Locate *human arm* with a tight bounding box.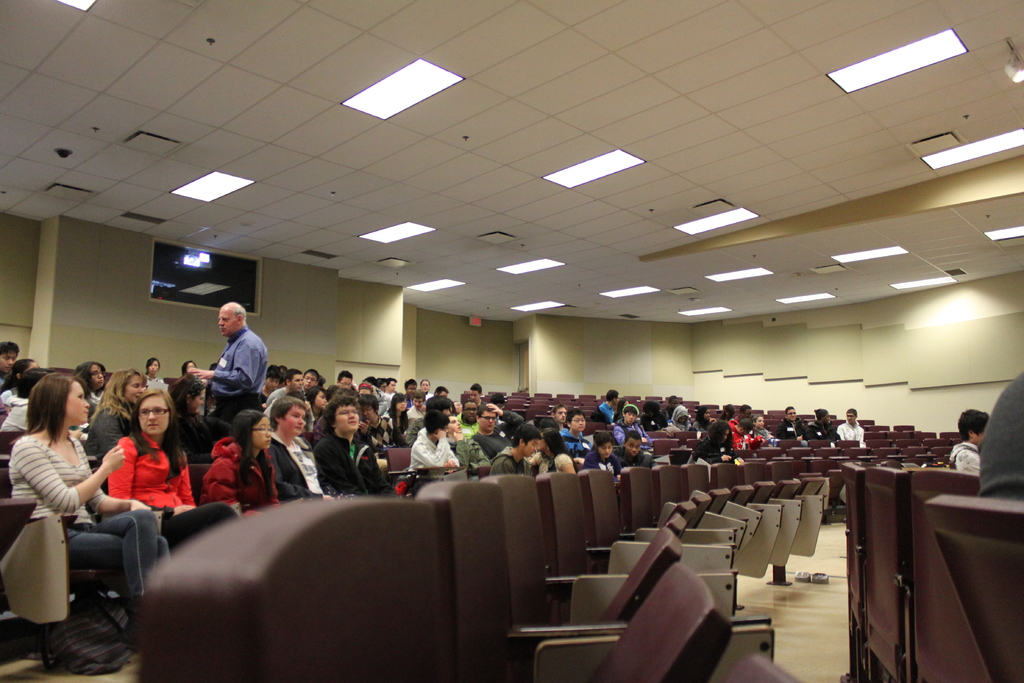
693, 420, 701, 432.
